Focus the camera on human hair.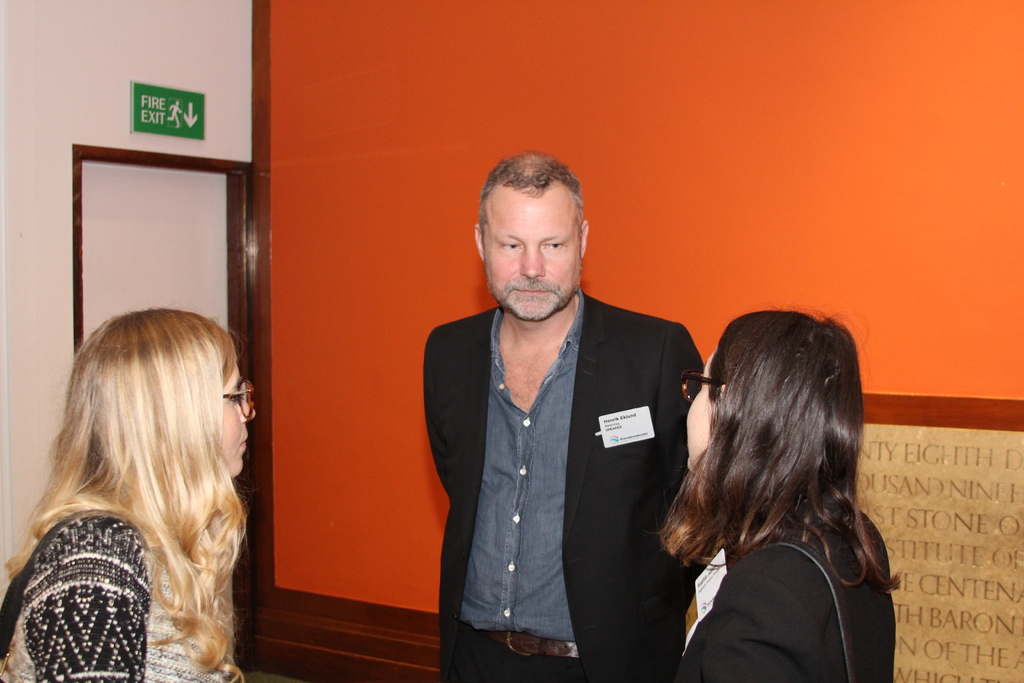
Focus region: 644, 318, 888, 582.
